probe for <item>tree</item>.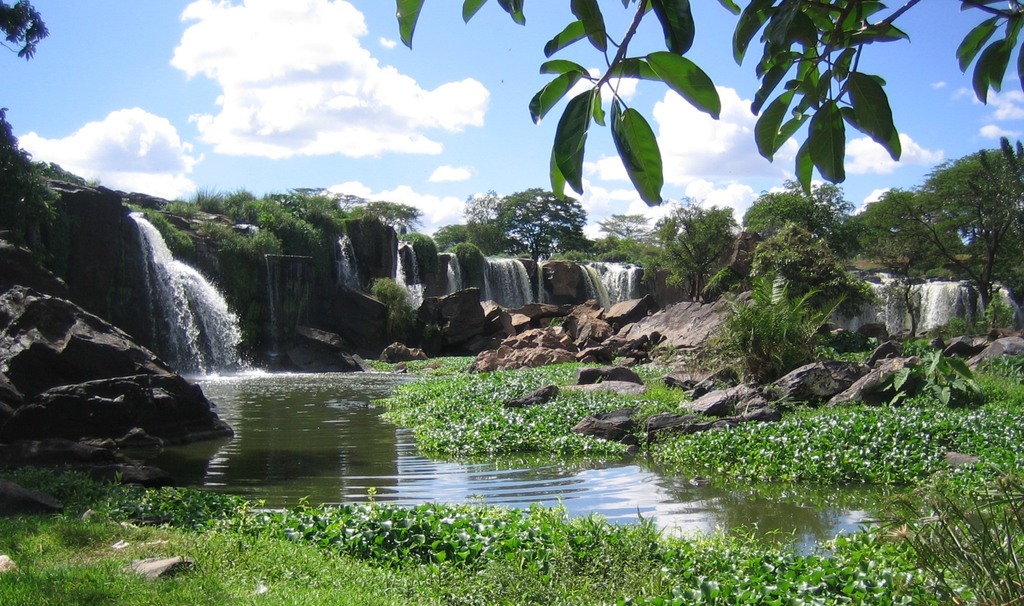
Probe result: <bbox>425, 215, 467, 253</bbox>.
